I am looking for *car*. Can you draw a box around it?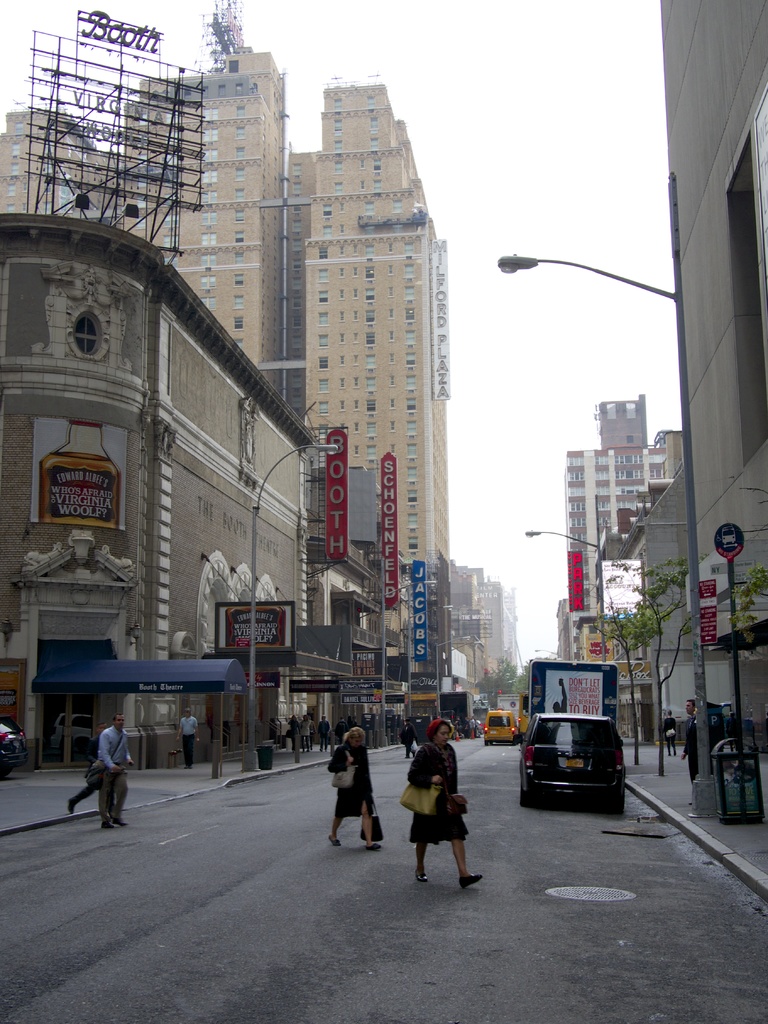
Sure, the bounding box is box=[0, 717, 30, 774].
